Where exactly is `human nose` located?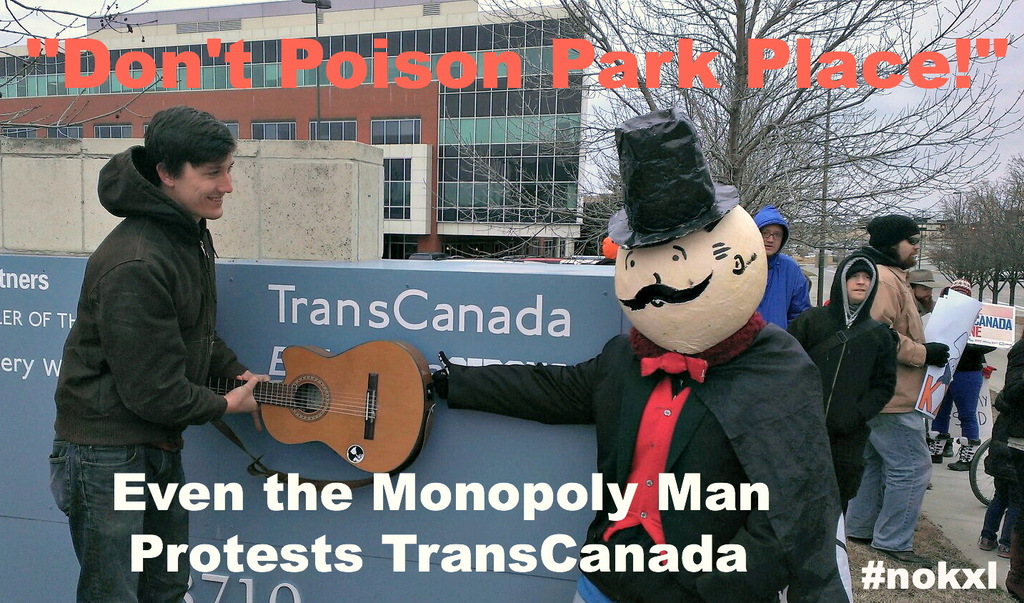
Its bounding box is region(913, 242, 920, 250).
